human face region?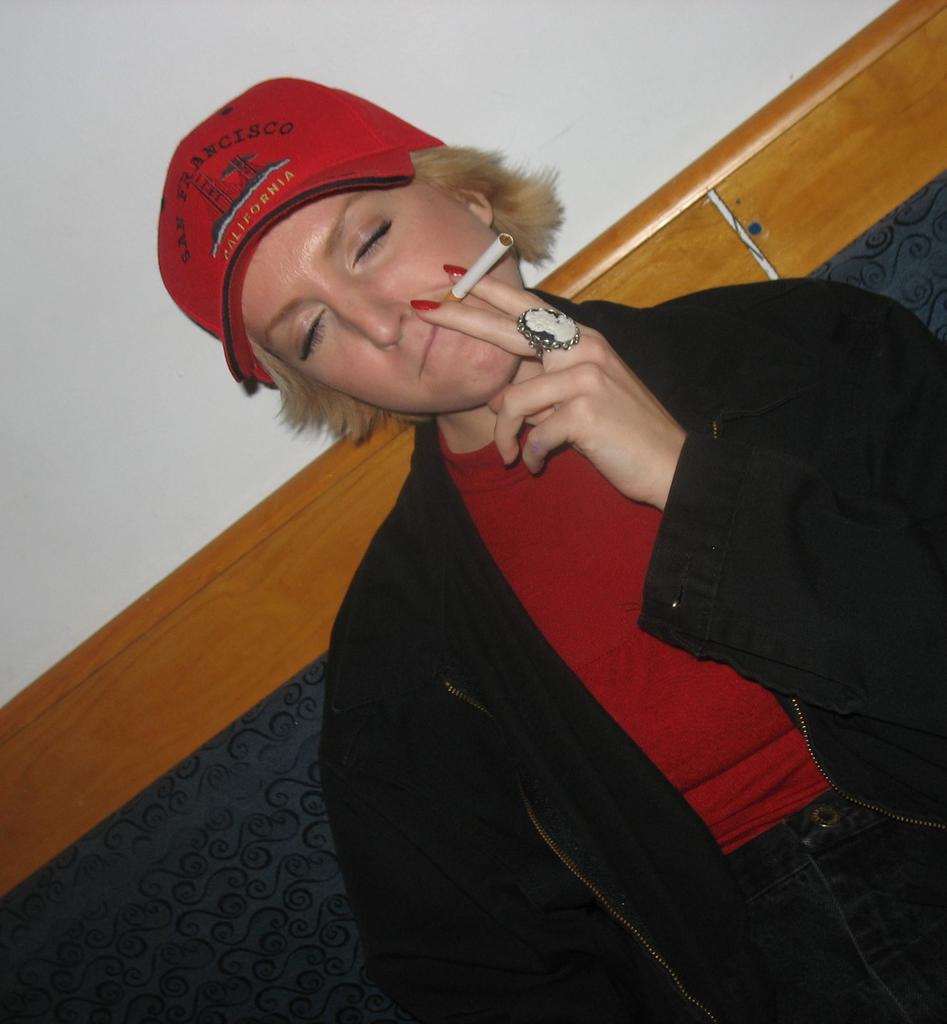
l=245, t=196, r=518, b=412
